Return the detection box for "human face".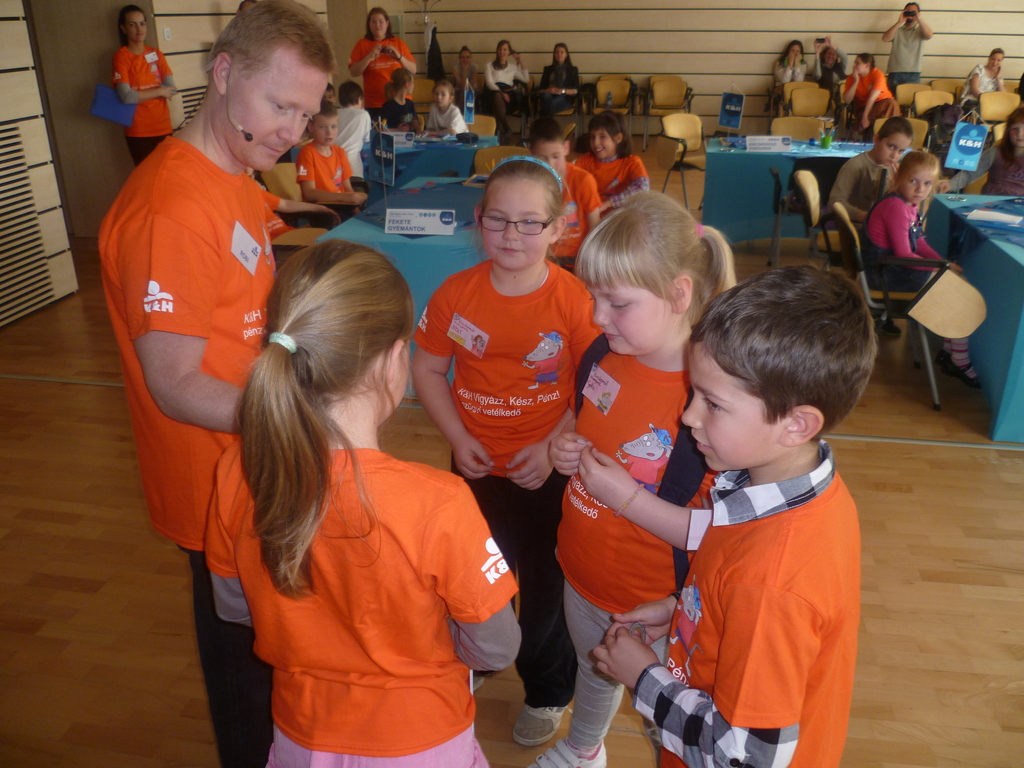
992:53:1003:68.
